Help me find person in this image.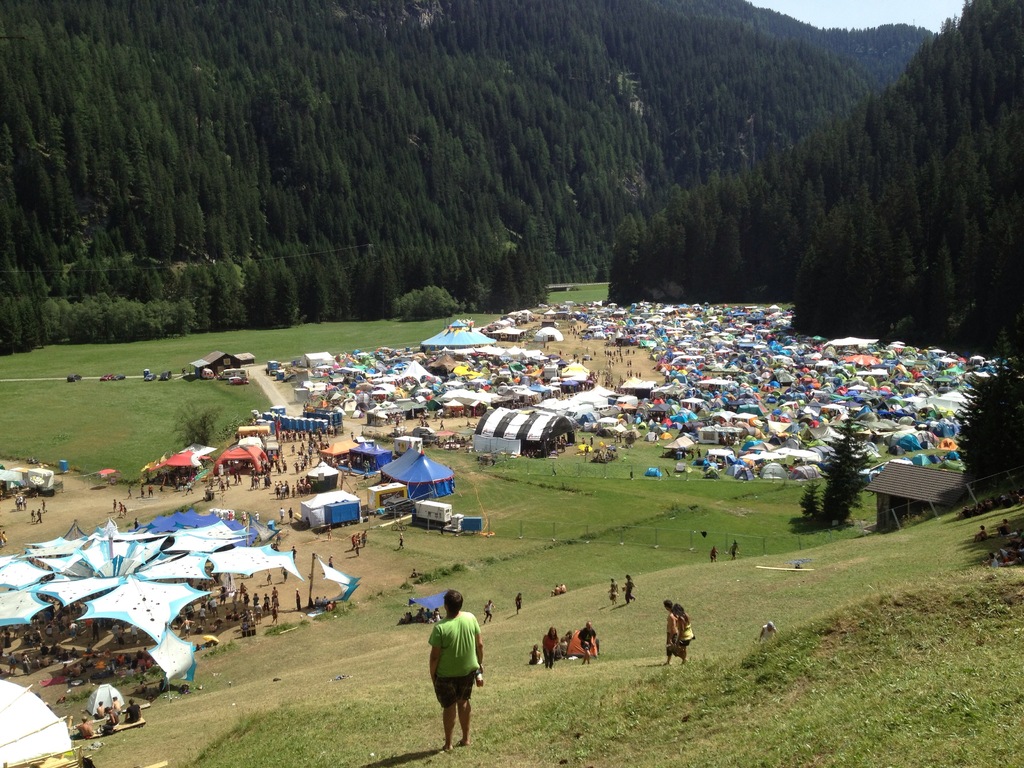
Found it: (550,585,556,598).
